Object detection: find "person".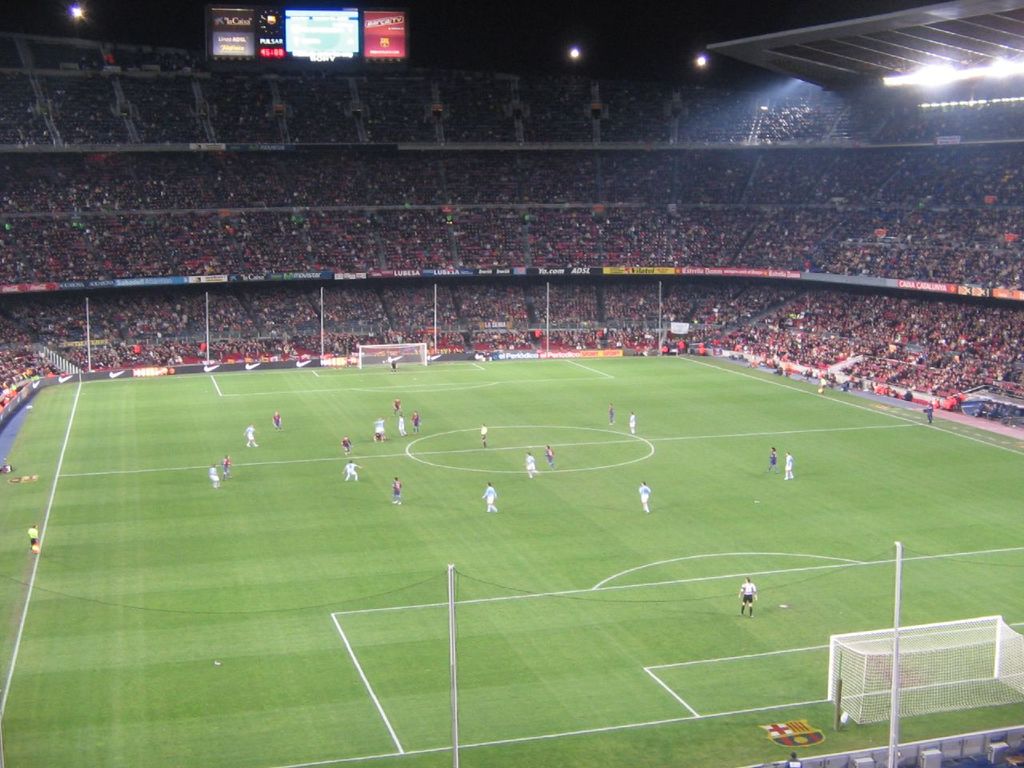
region(478, 422, 490, 446).
